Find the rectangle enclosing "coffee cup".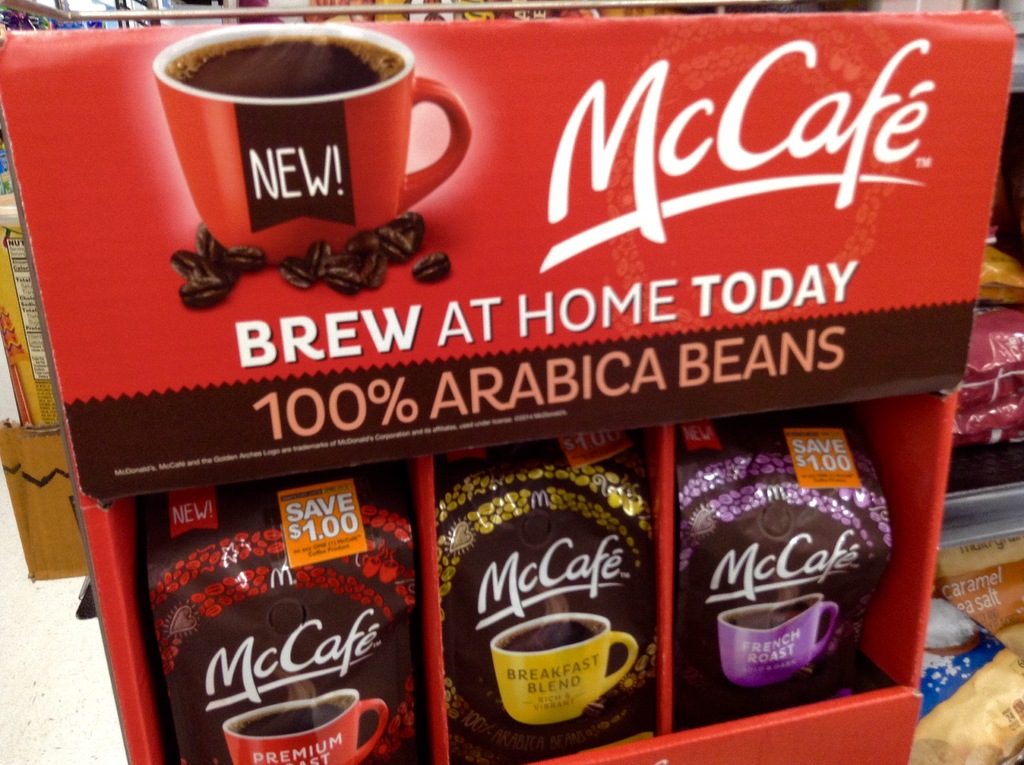
region(716, 594, 840, 688).
